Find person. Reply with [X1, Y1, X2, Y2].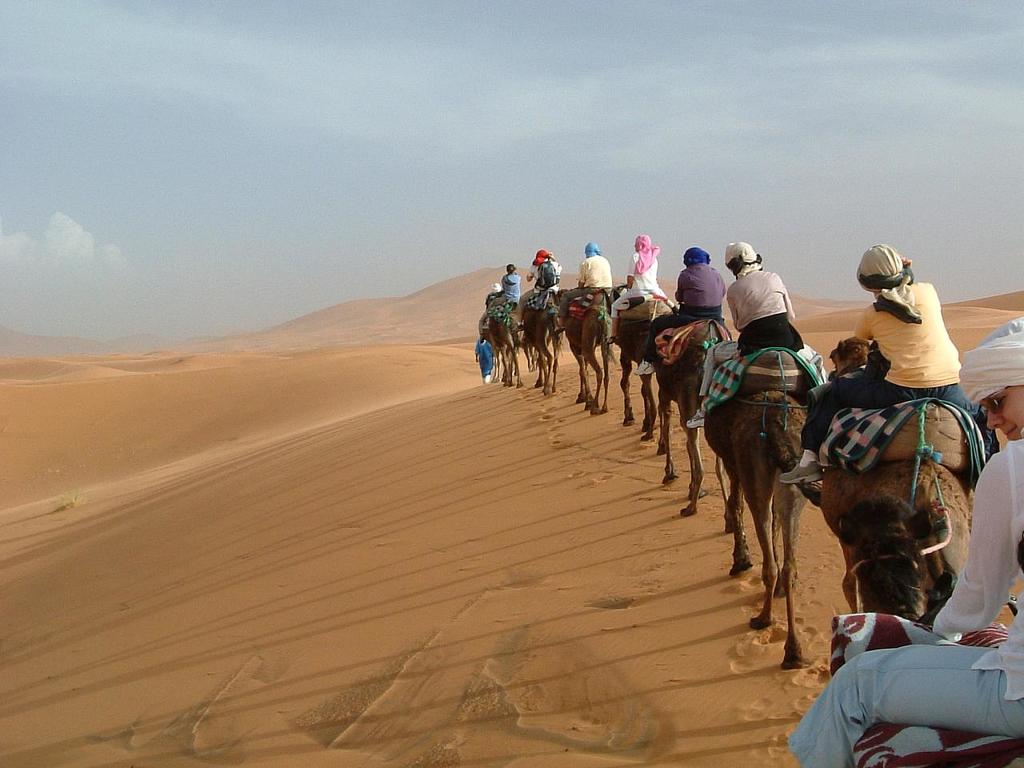
[514, 249, 565, 326].
